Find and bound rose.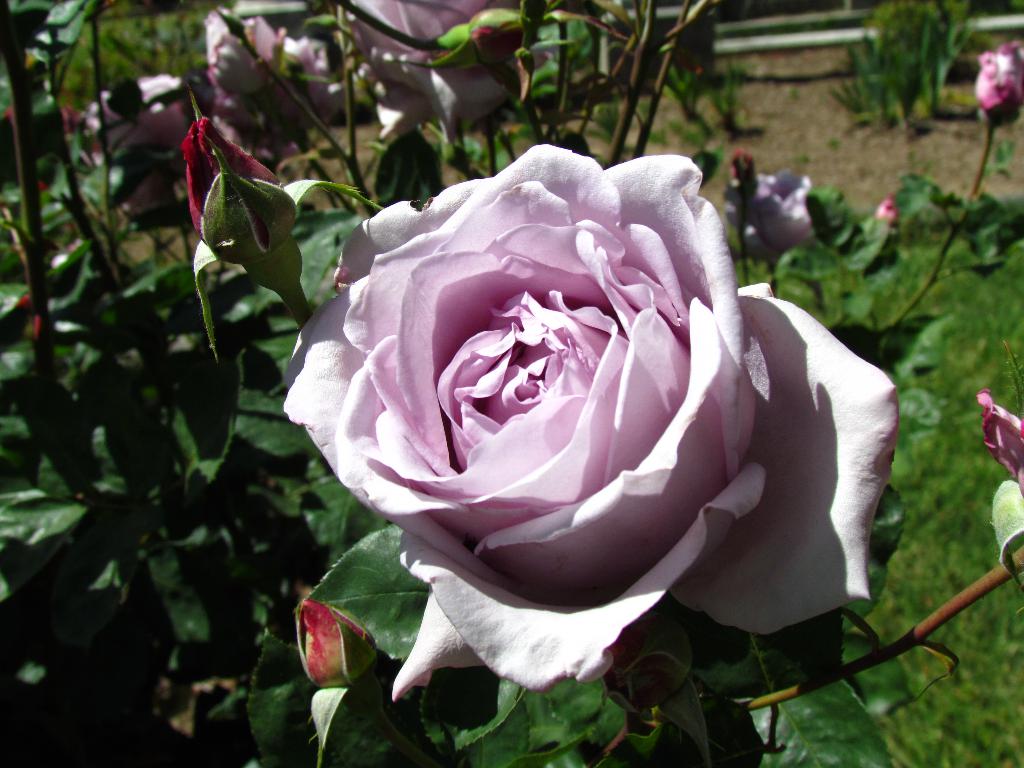
Bound: box=[300, 601, 376, 694].
